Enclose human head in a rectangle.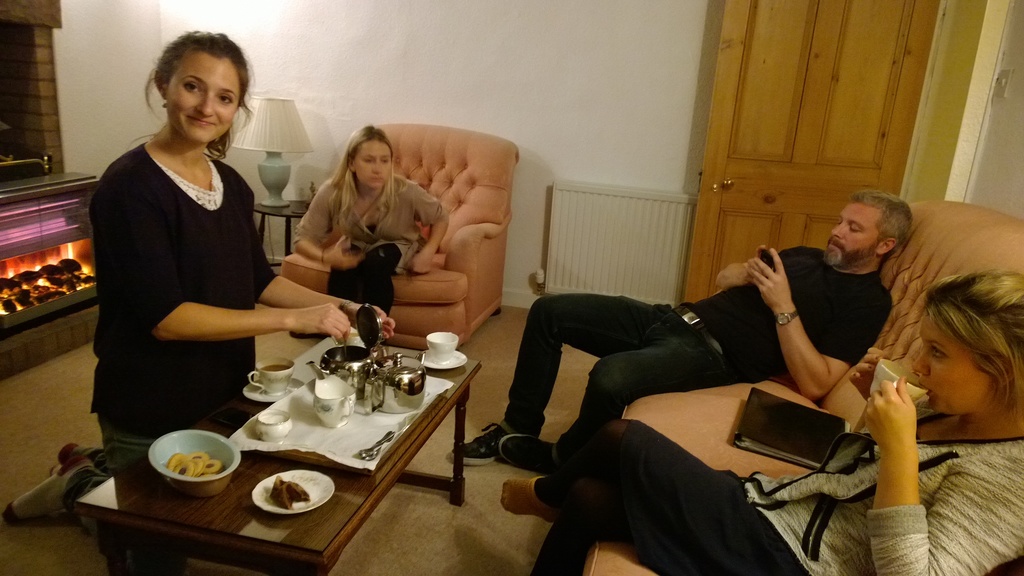
822,189,912,268.
